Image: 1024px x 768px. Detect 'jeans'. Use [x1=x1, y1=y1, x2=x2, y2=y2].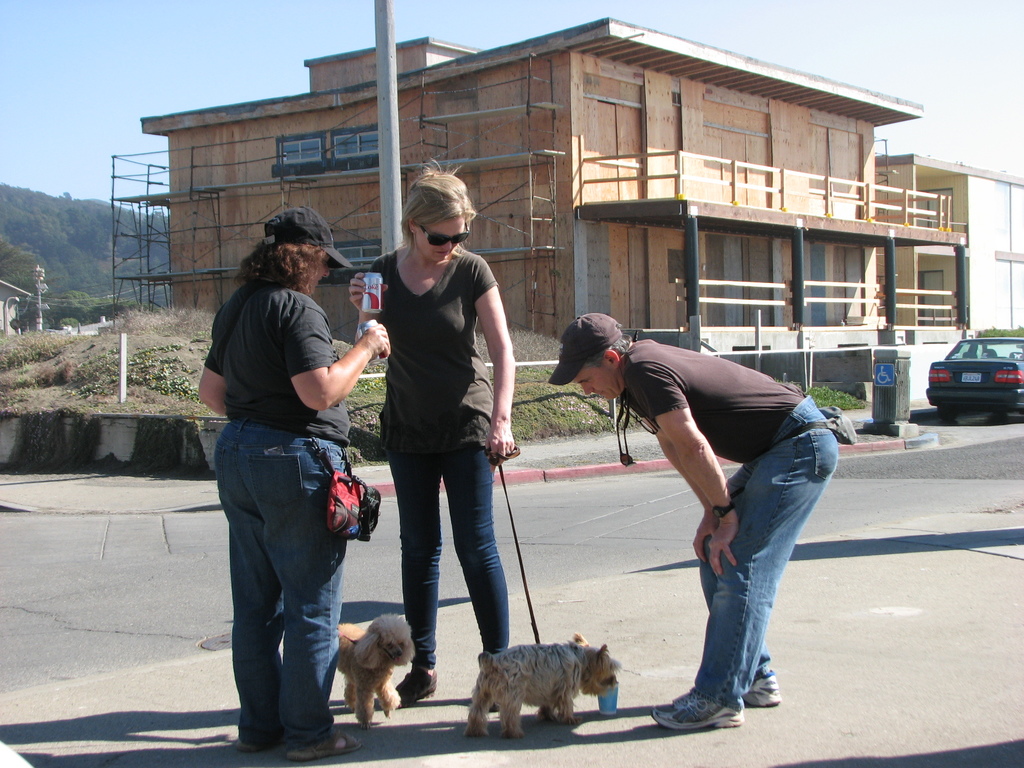
[x1=690, y1=395, x2=844, y2=712].
